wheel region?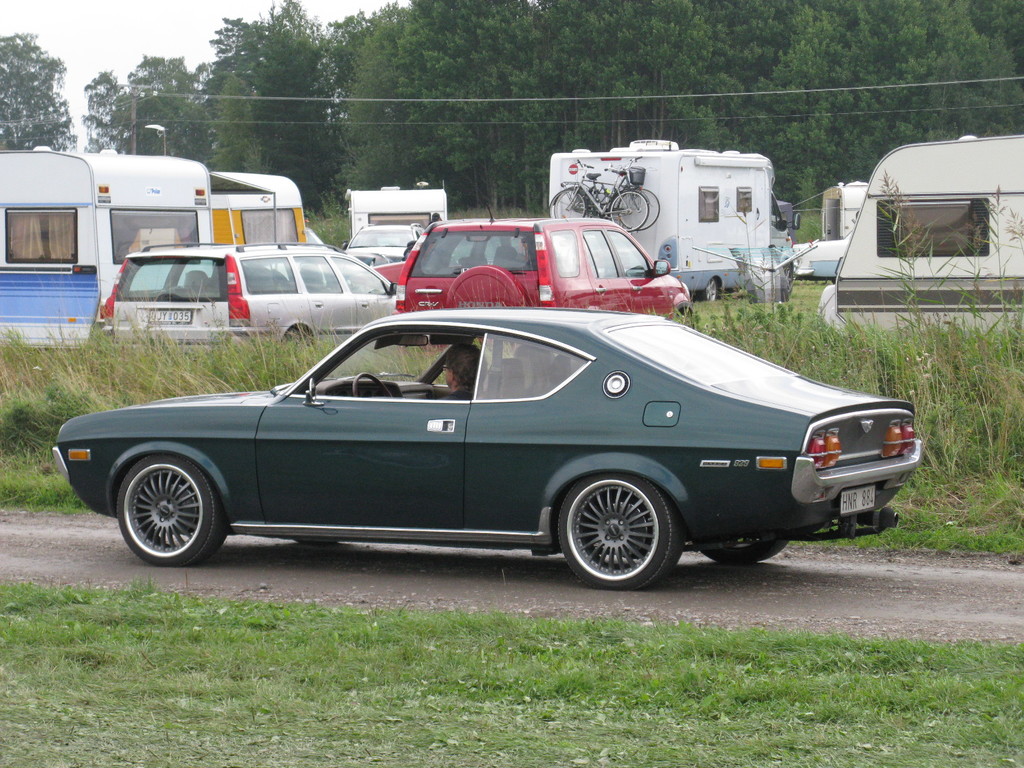
<box>783,259,794,294</box>
